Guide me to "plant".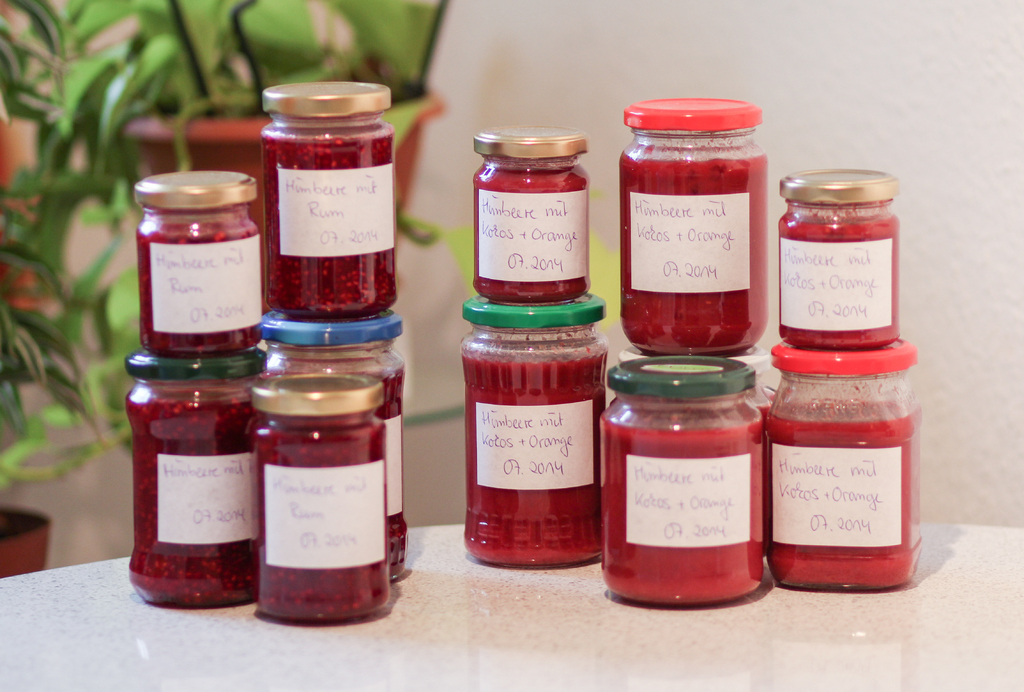
Guidance: locate(0, 0, 625, 487).
